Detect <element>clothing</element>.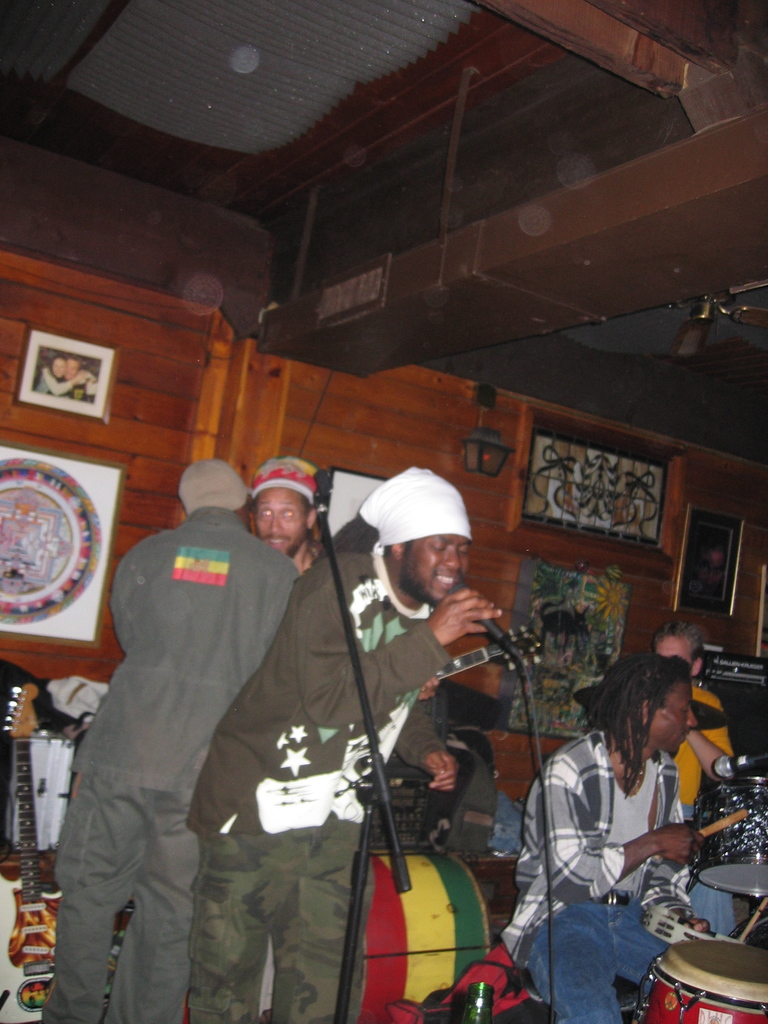
Detected at [65, 460, 314, 1007].
